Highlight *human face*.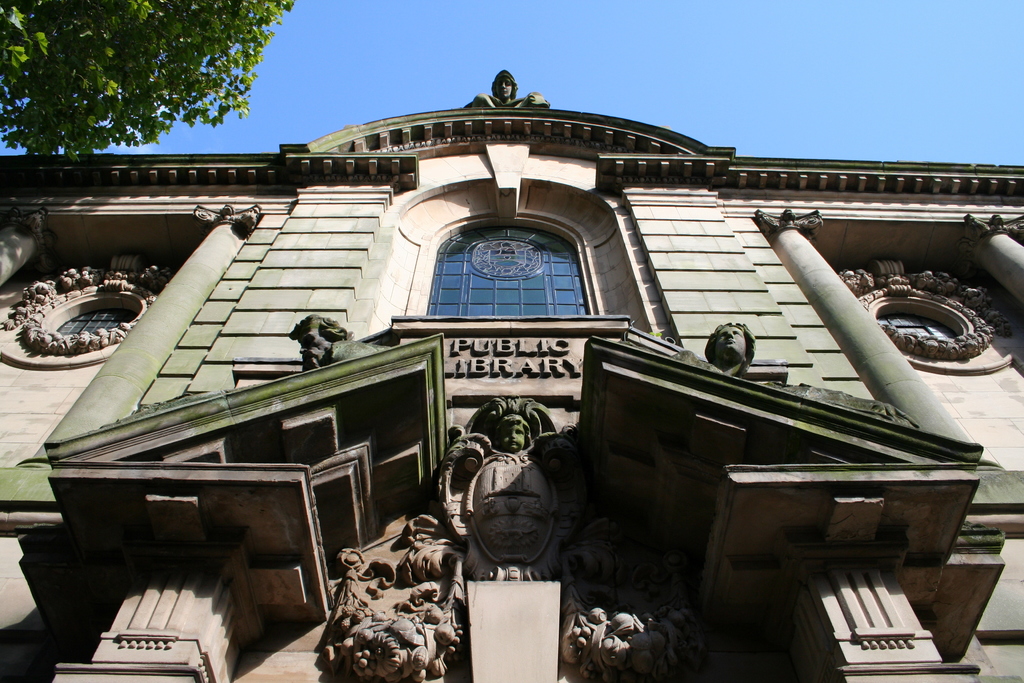
Highlighted region: pyautogui.locateOnScreen(717, 322, 744, 350).
